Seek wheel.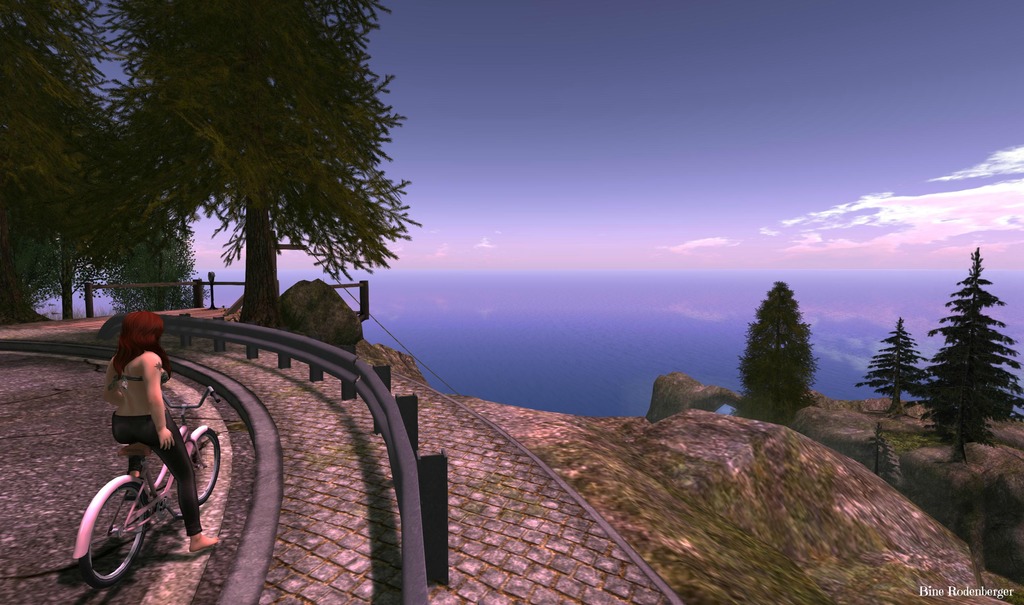
locate(75, 490, 139, 586).
